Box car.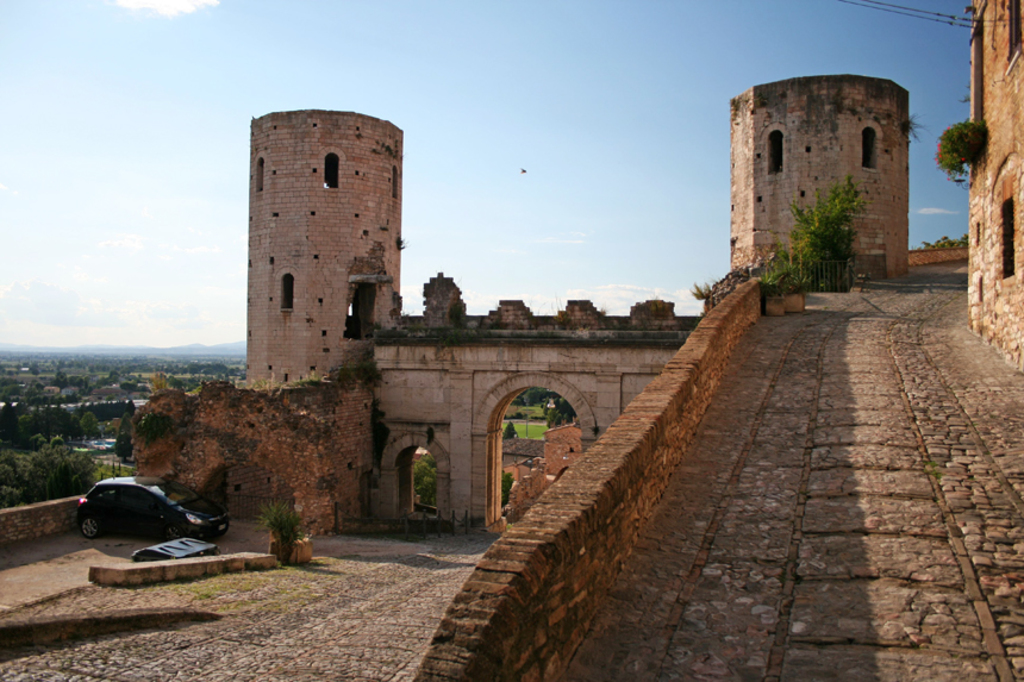
79,465,232,542.
